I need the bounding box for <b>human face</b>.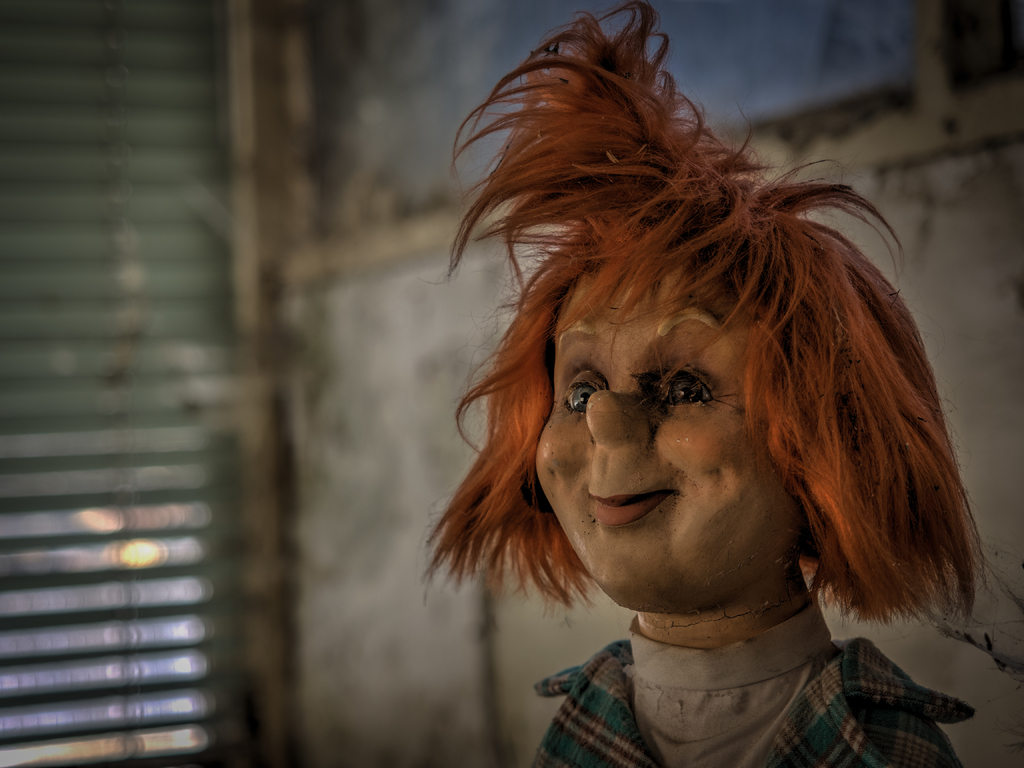
Here it is: Rect(536, 266, 797, 607).
